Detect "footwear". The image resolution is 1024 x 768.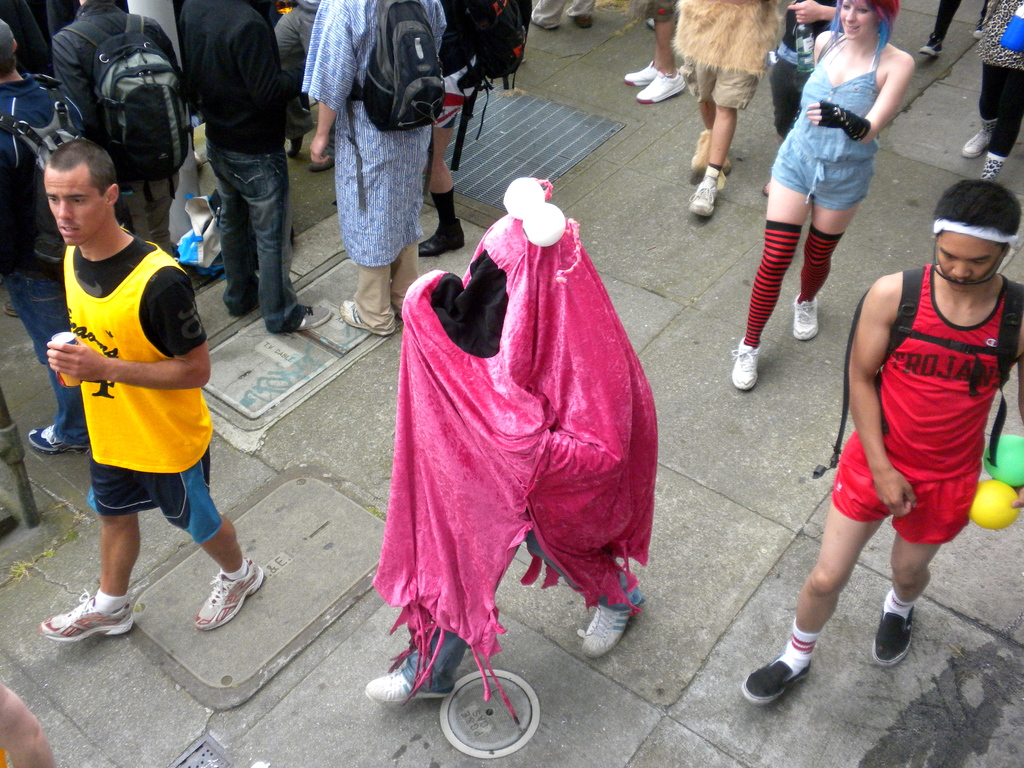
[794, 297, 822, 340].
